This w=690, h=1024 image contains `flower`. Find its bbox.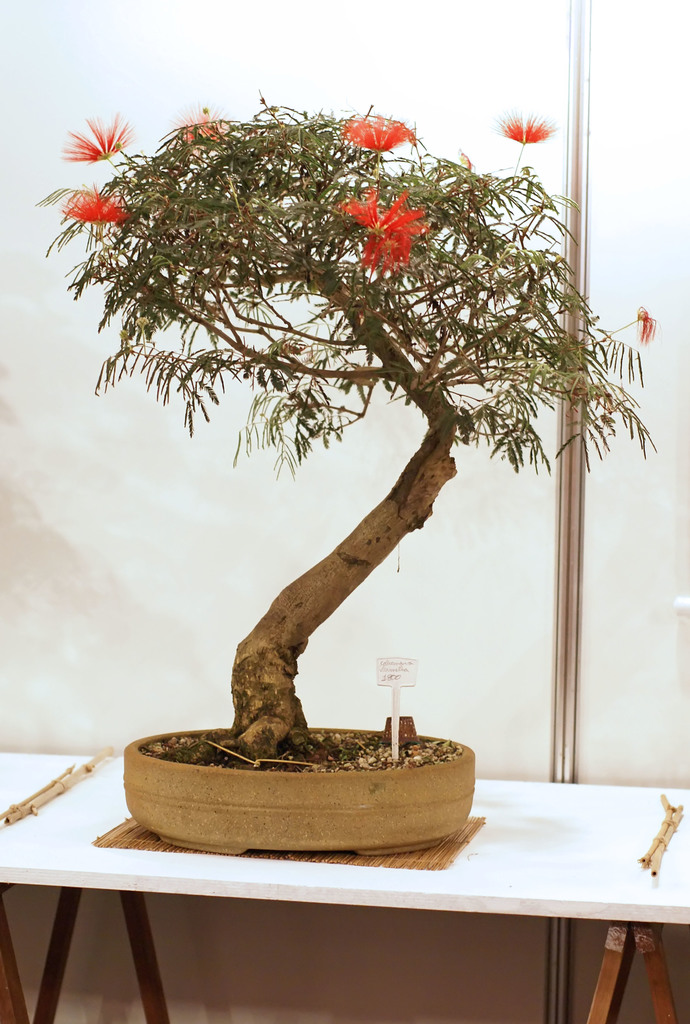
(642, 301, 662, 345).
